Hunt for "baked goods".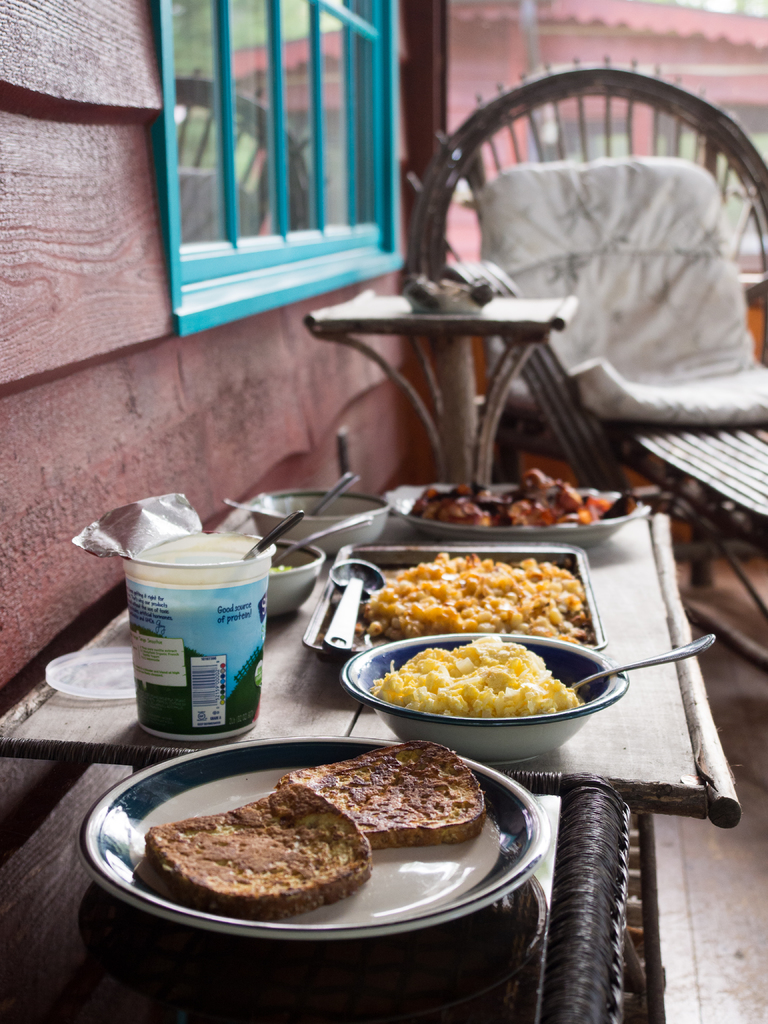
Hunted down at Rect(284, 746, 476, 845).
